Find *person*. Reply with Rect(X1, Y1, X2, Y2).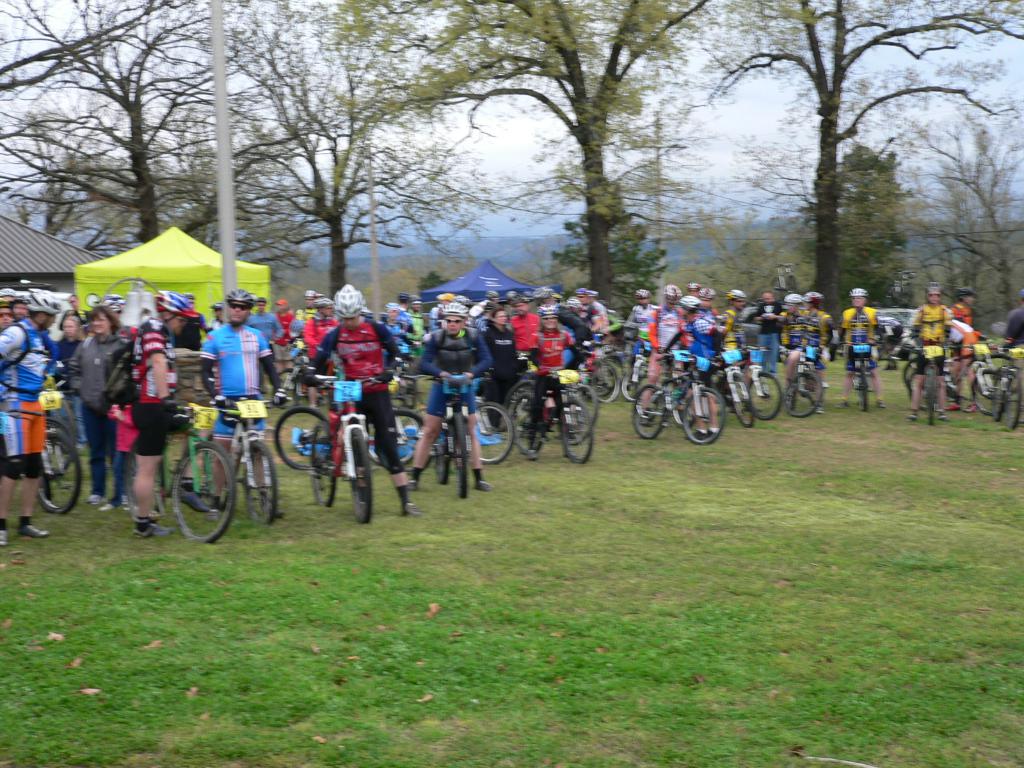
Rect(200, 292, 280, 524).
